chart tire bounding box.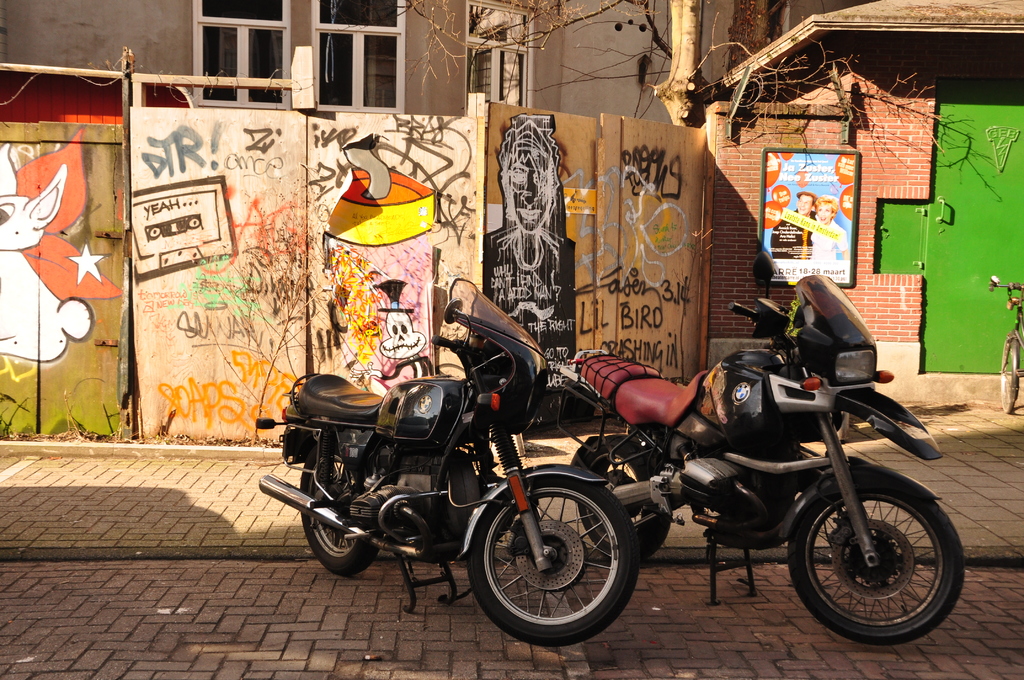
Charted: rect(481, 473, 644, 647).
